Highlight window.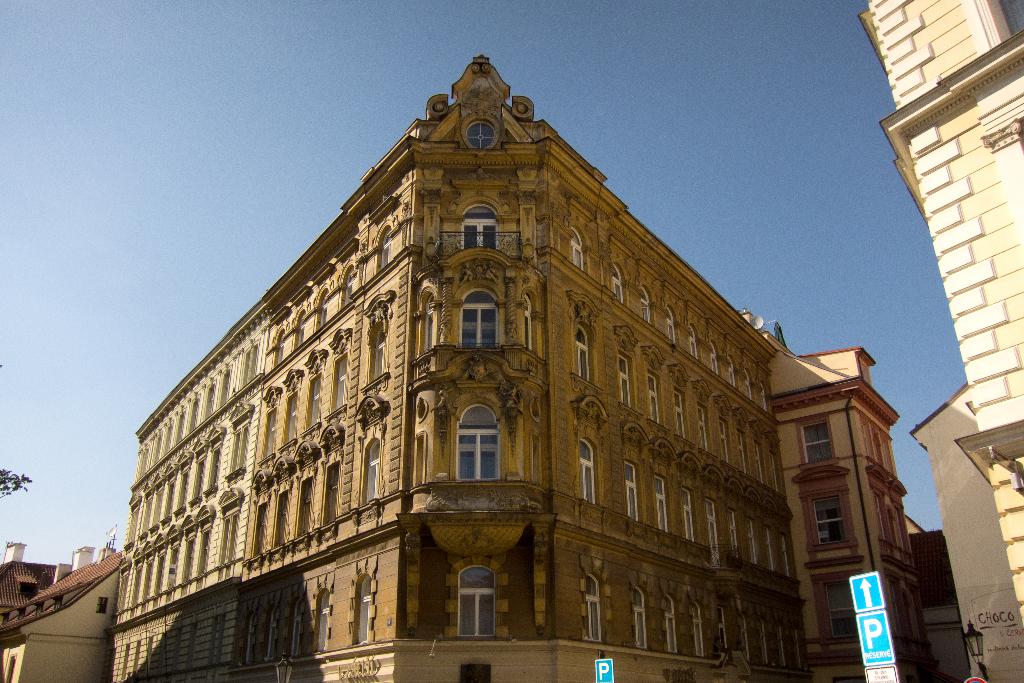
Highlighted region: crop(278, 397, 305, 443).
